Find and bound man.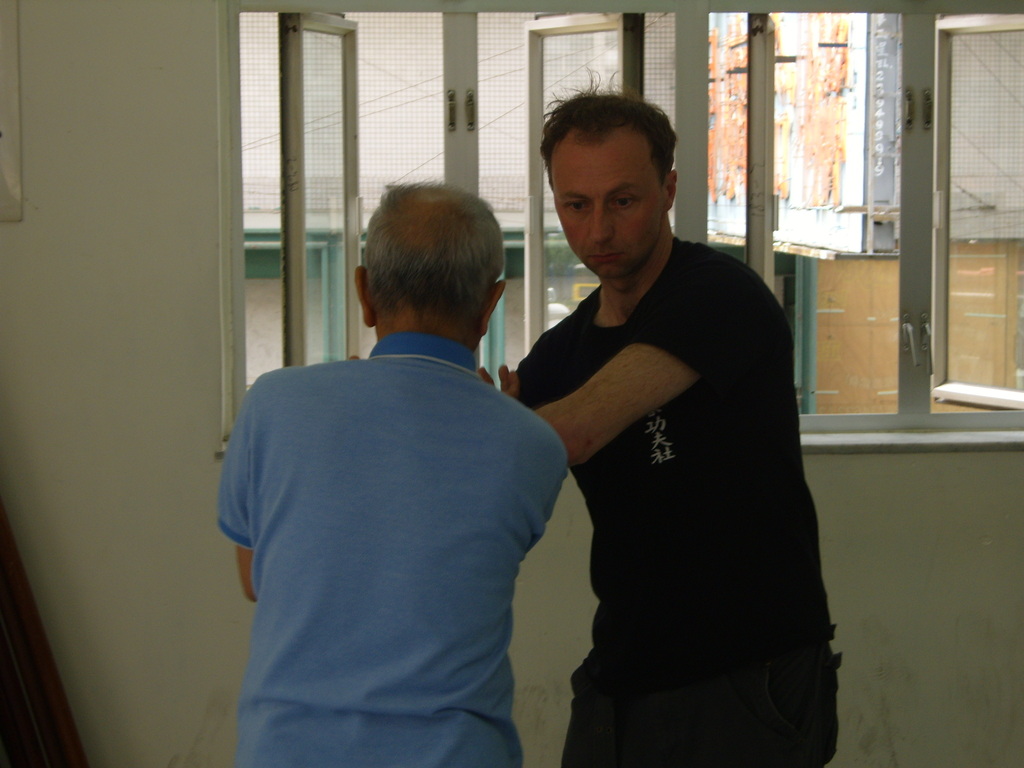
Bound: left=513, top=74, right=836, bottom=767.
